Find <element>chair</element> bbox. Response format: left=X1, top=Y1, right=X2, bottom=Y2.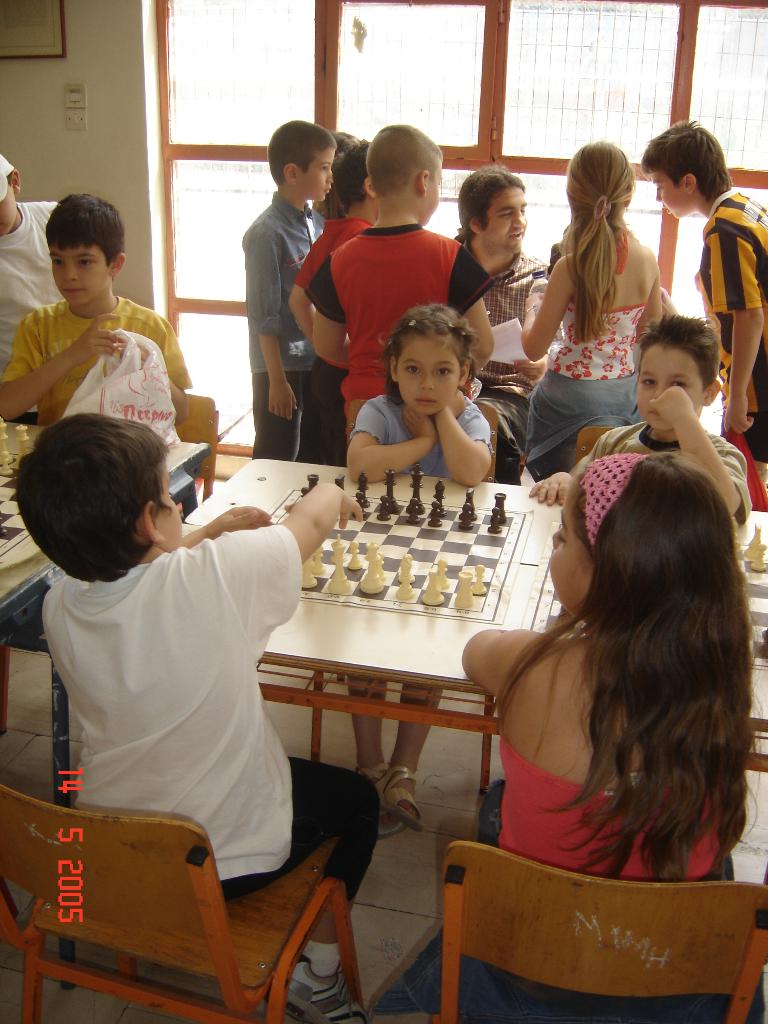
left=443, top=838, right=767, bottom=1023.
